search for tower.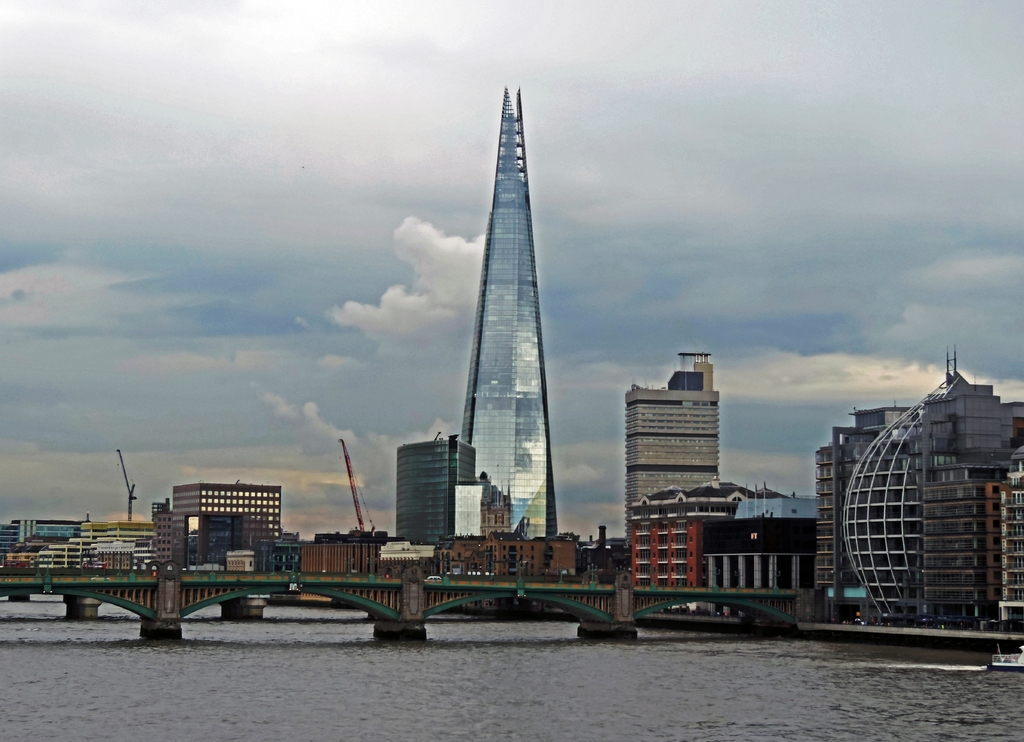
Found at [387, 435, 484, 561].
